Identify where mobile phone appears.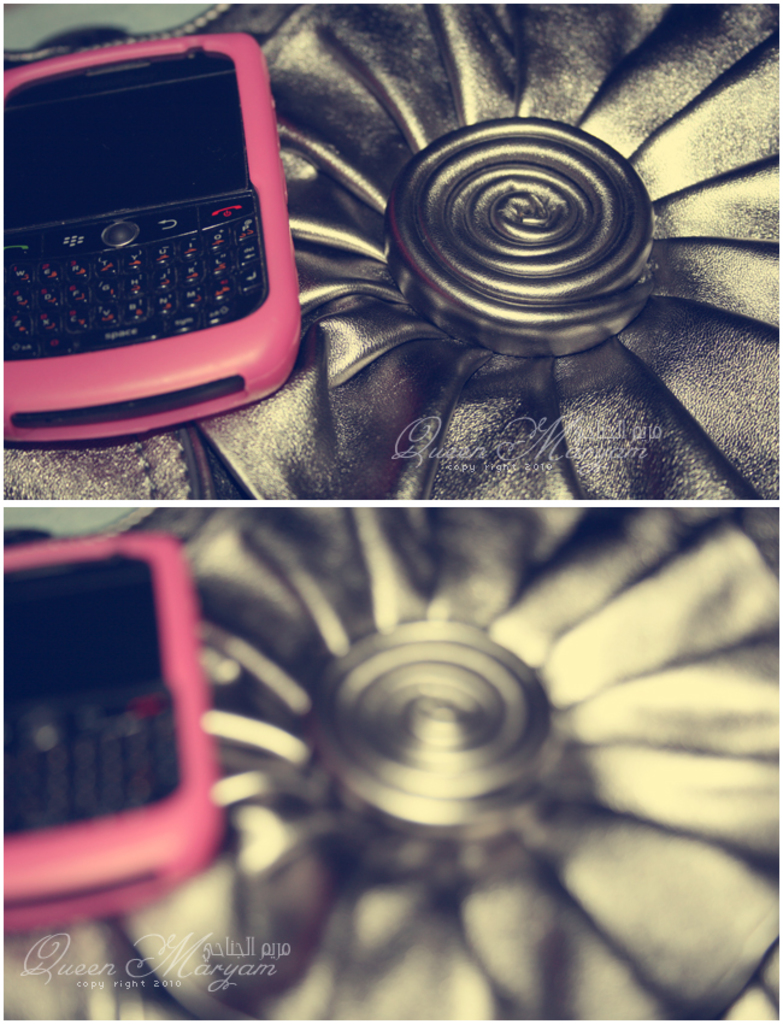
Appears at left=5, top=18, right=302, bottom=411.
